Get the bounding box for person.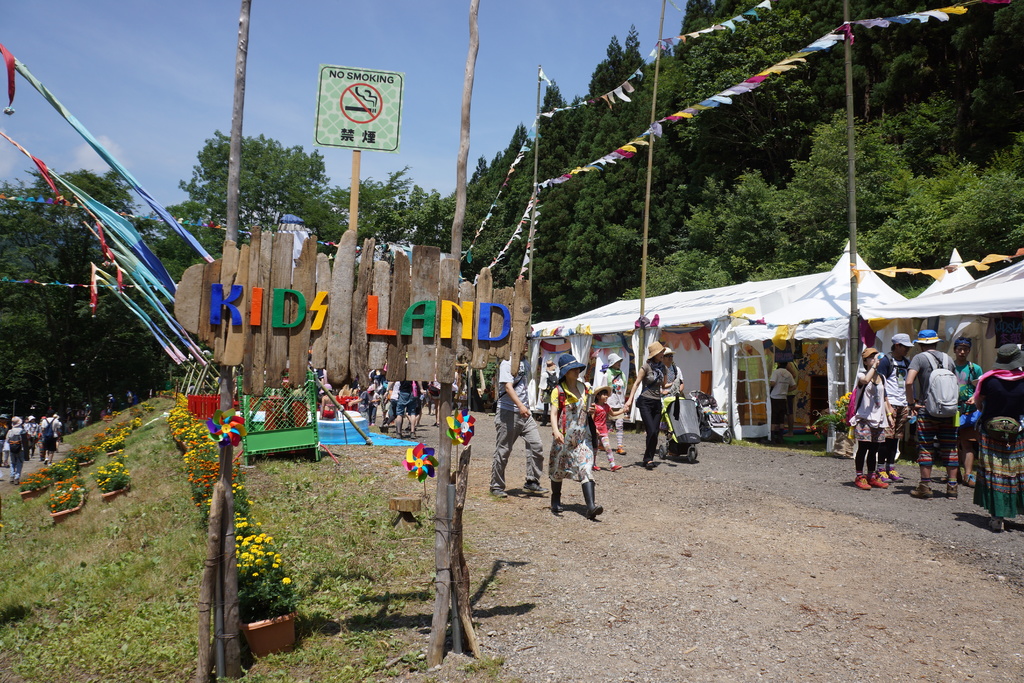
{"left": 767, "top": 363, "right": 797, "bottom": 437}.
